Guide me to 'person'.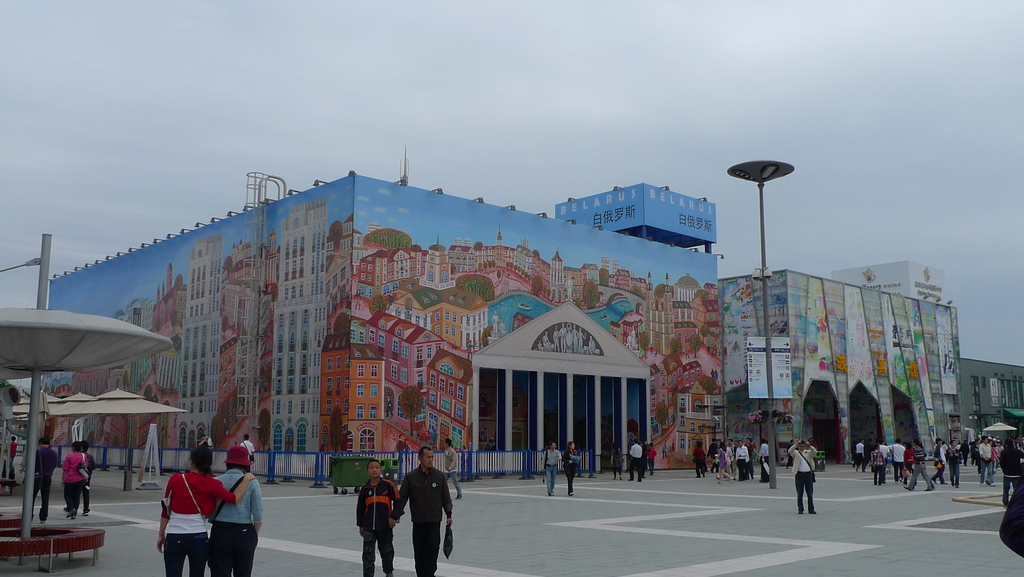
Guidance: 872:441:884:482.
